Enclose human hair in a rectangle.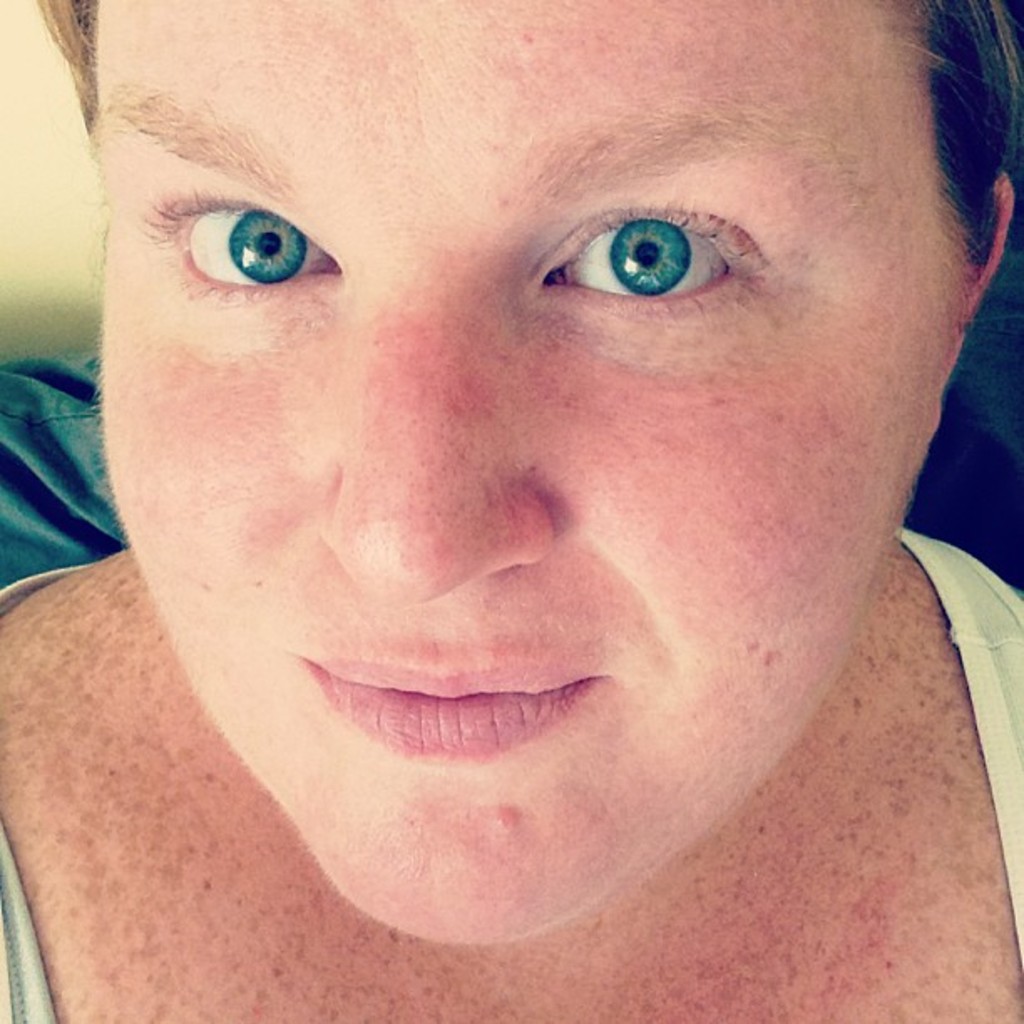
[x1=40, y1=0, x2=1022, y2=281].
